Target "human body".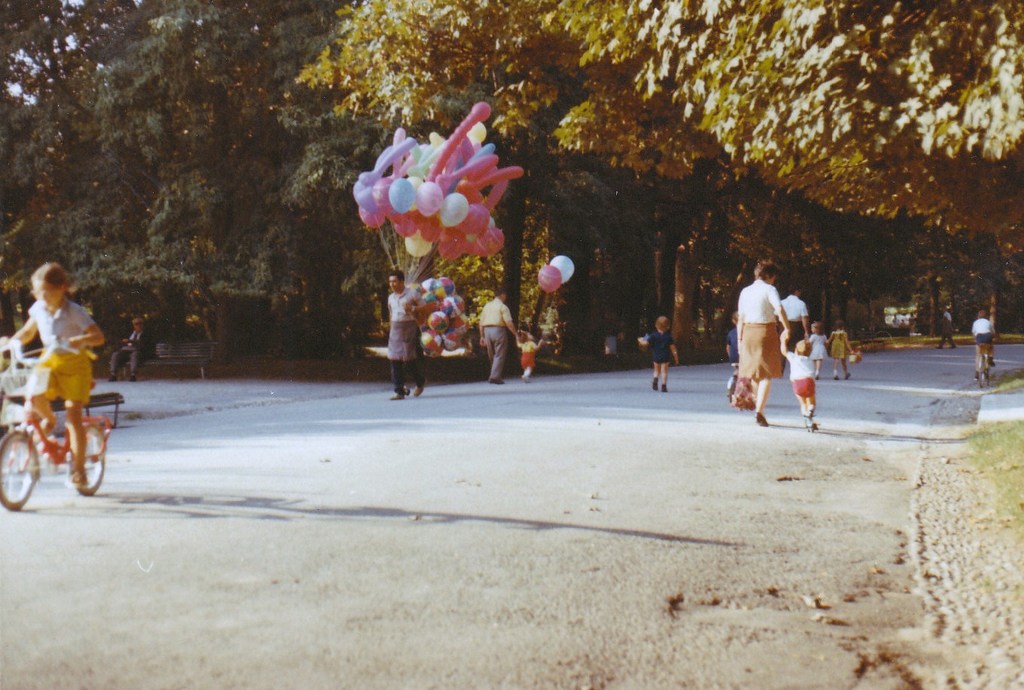
Target region: pyautogui.locateOnScreen(517, 334, 543, 384).
